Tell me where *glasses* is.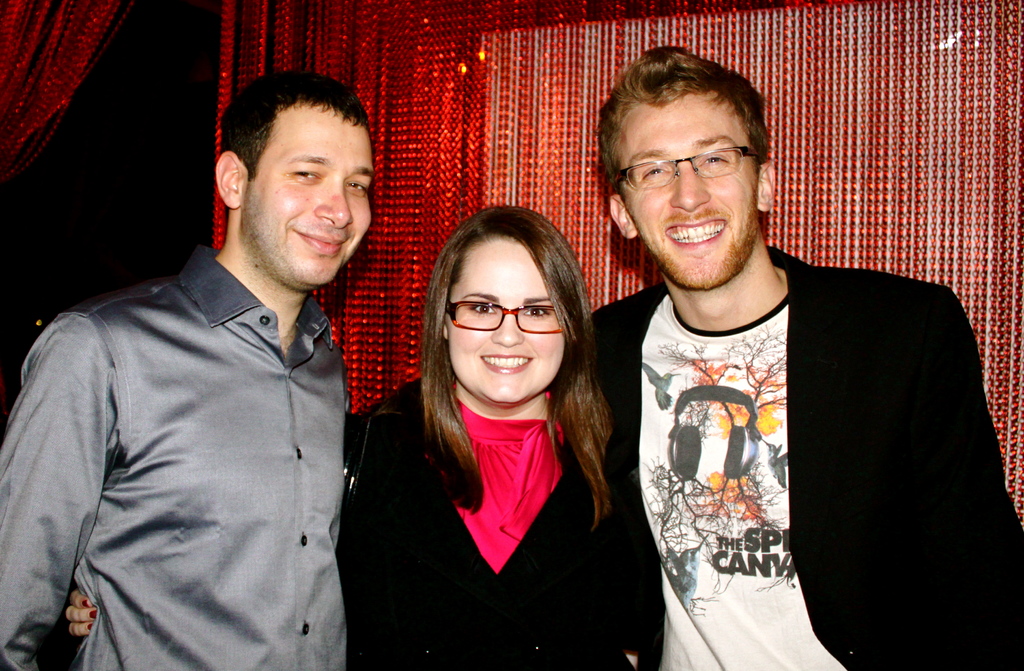
*glasses* is at 614,144,767,188.
